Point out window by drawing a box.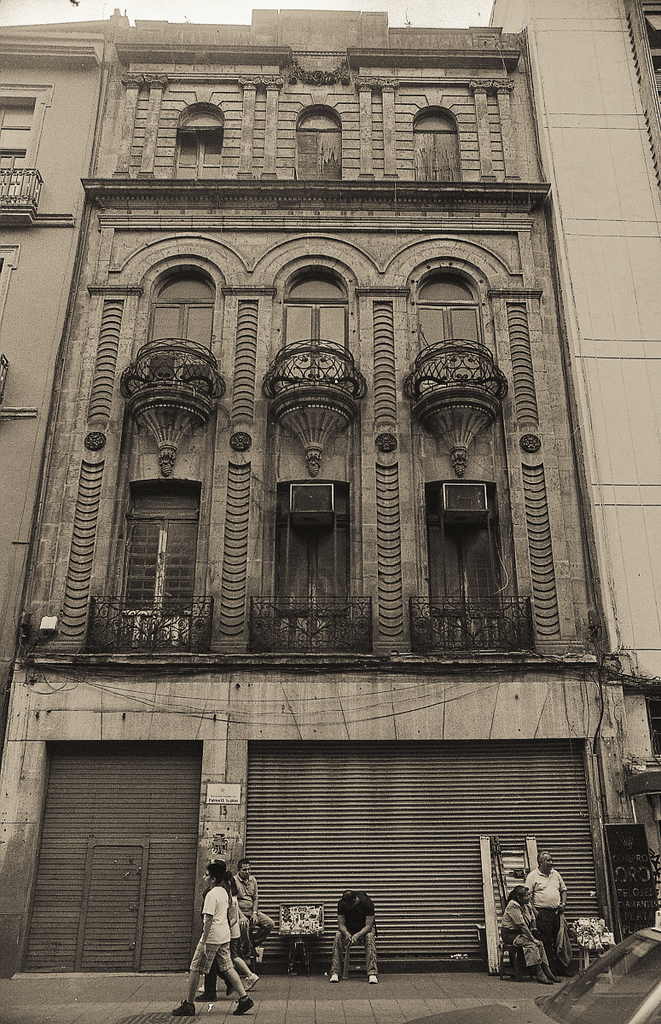
box=[109, 431, 199, 632].
